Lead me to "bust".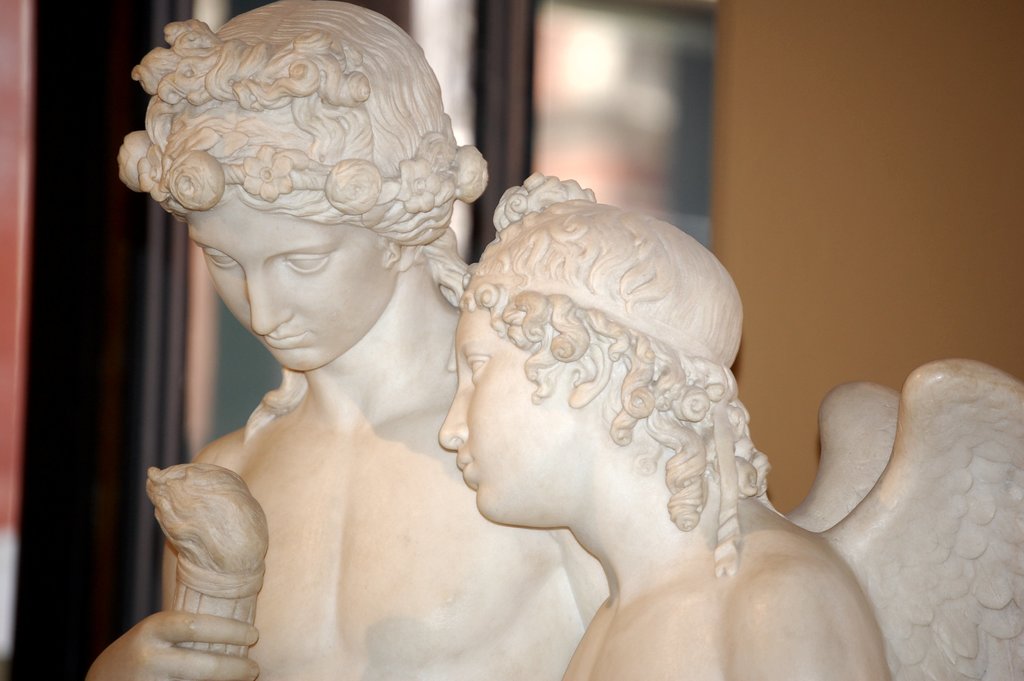
Lead to 85,0,609,680.
